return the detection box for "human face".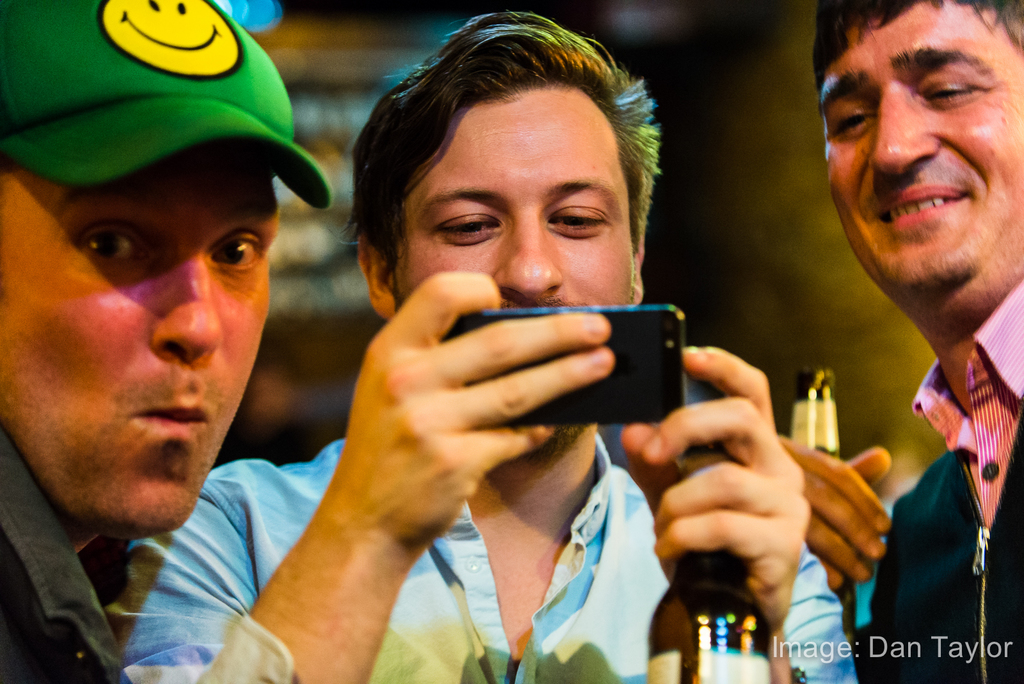
830,4,1023,307.
